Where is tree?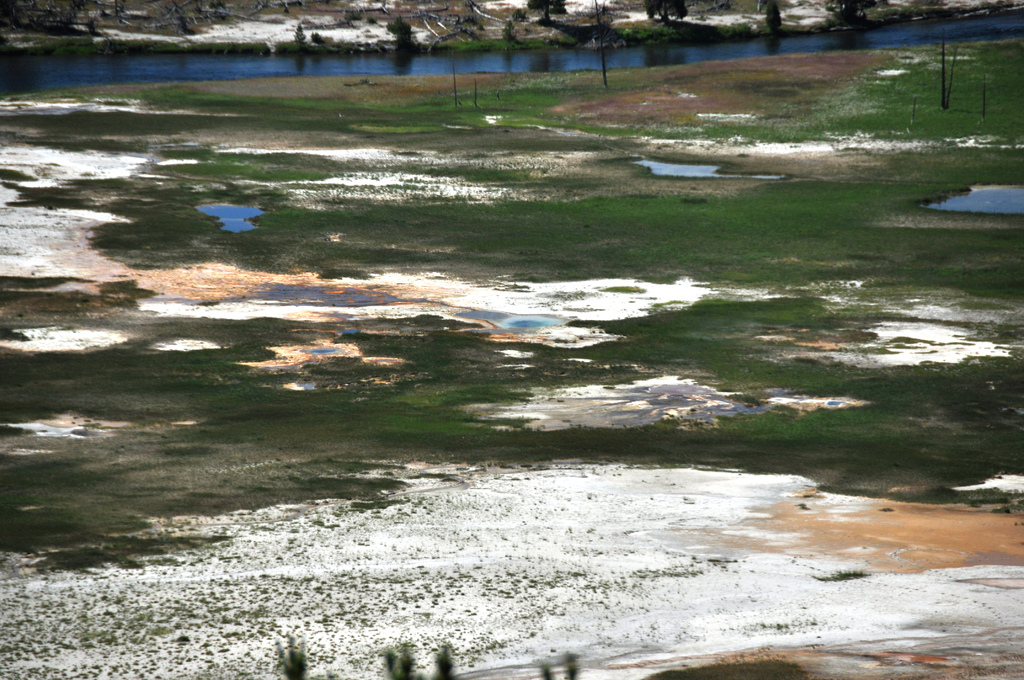
l=303, t=29, r=331, b=48.
